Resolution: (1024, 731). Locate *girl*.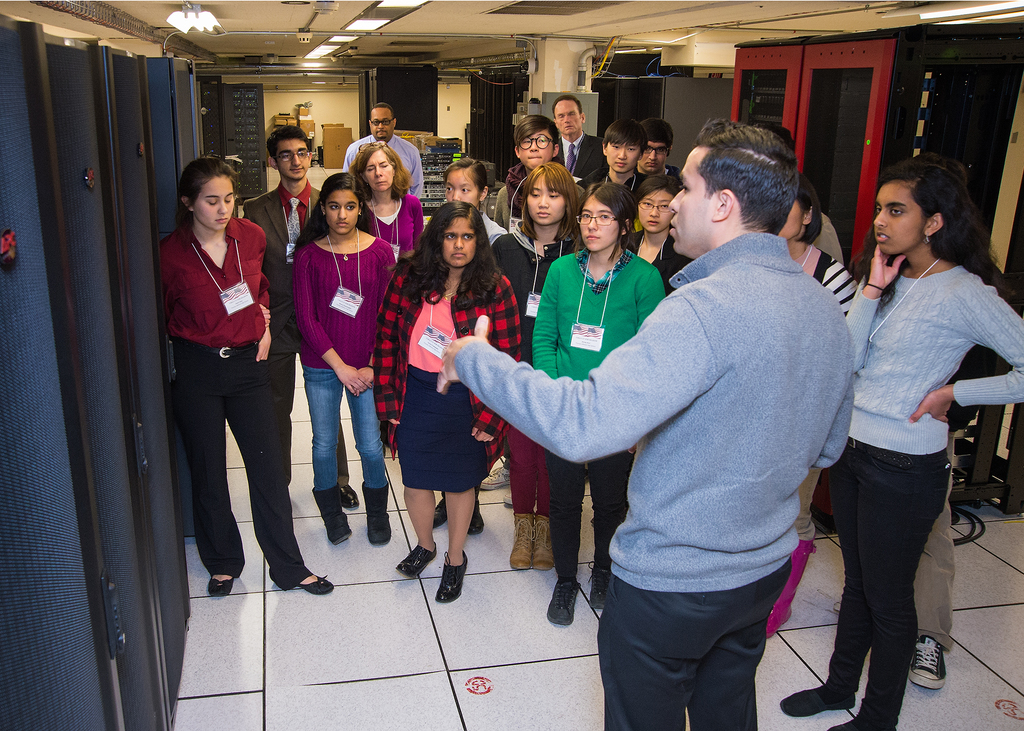
select_region(780, 161, 1023, 730).
